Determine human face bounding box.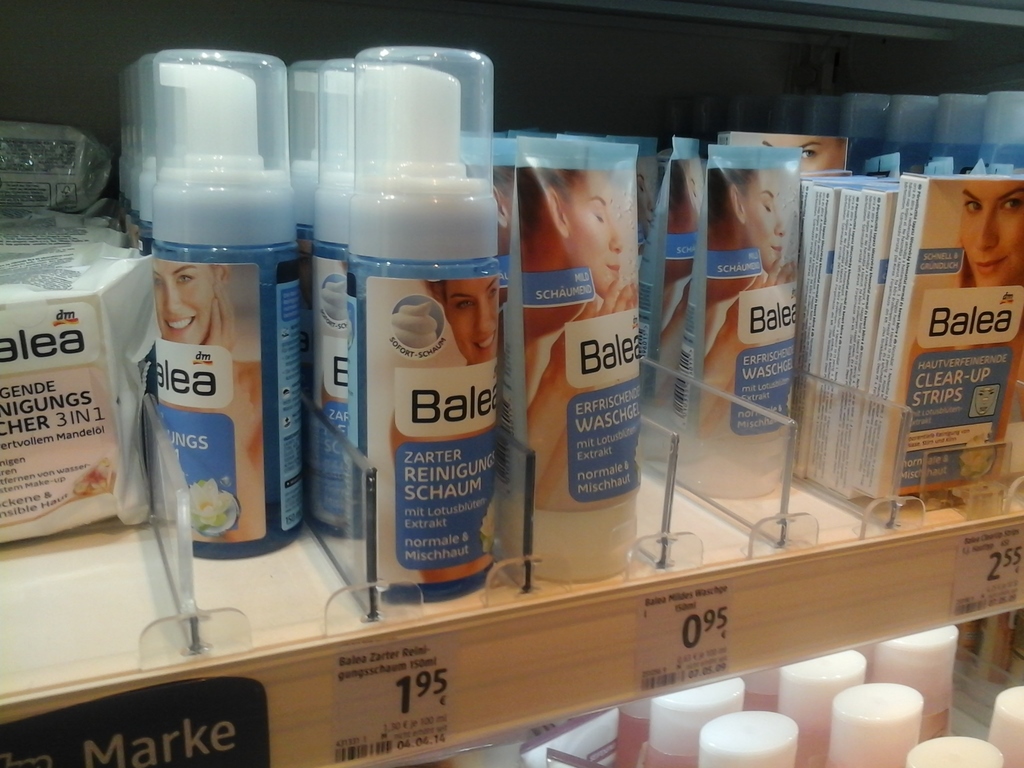
Determined: (left=961, top=182, right=1023, bottom=286).
